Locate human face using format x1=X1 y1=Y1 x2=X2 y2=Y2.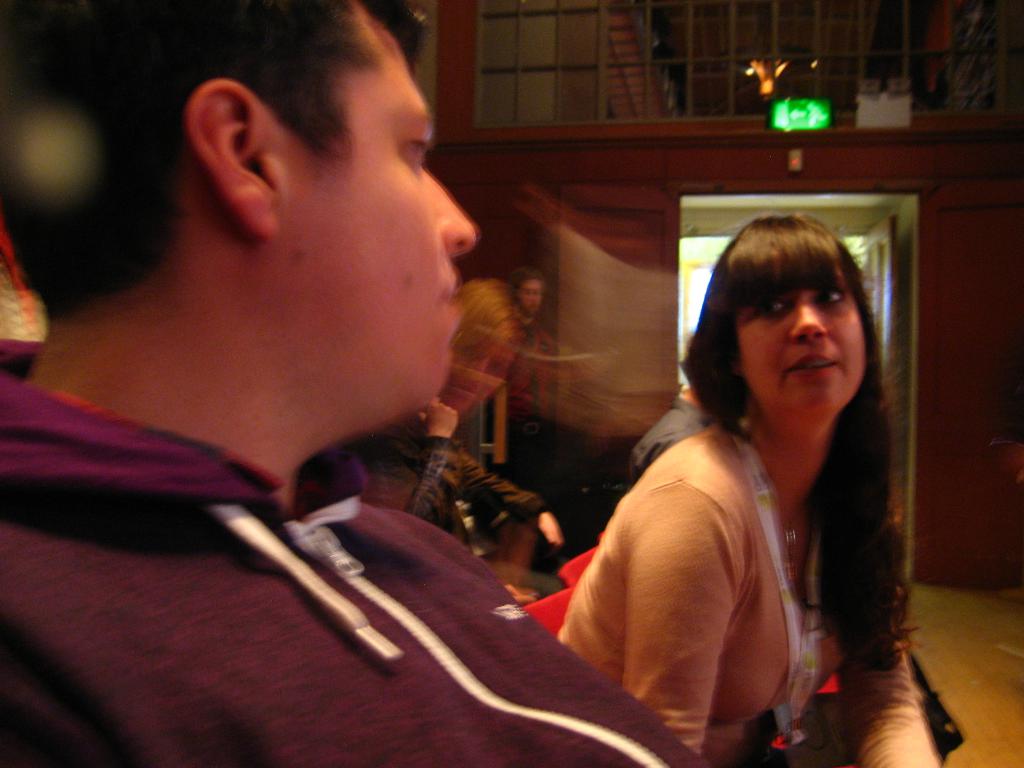
x1=735 y1=266 x2=868 y2=415.
